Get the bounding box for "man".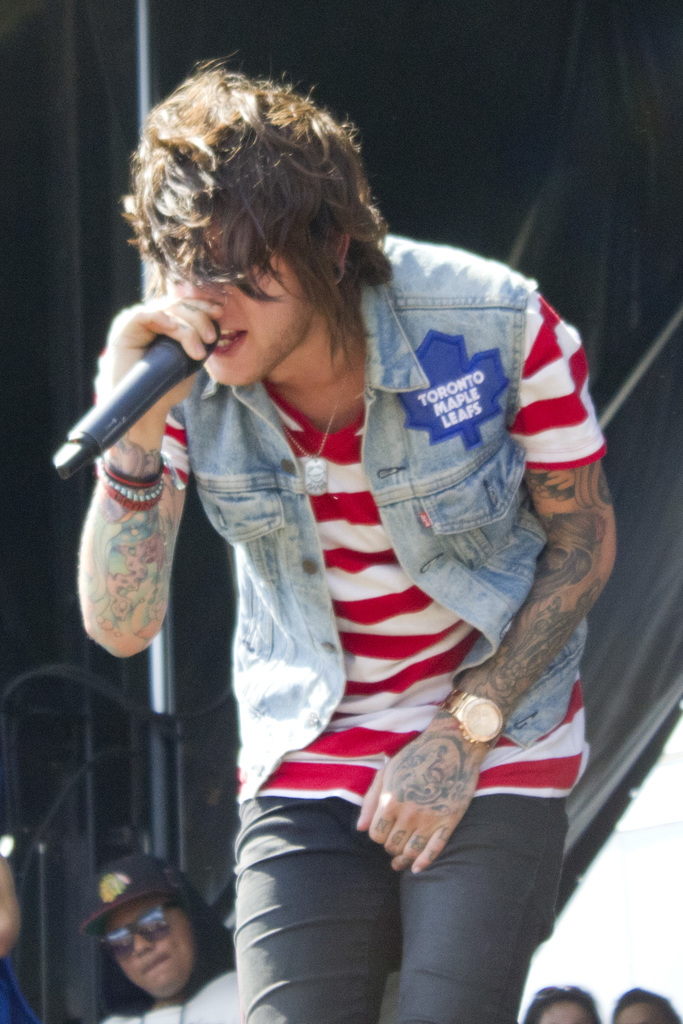
[x1=49, y1=87, x2=616, y2=973].
